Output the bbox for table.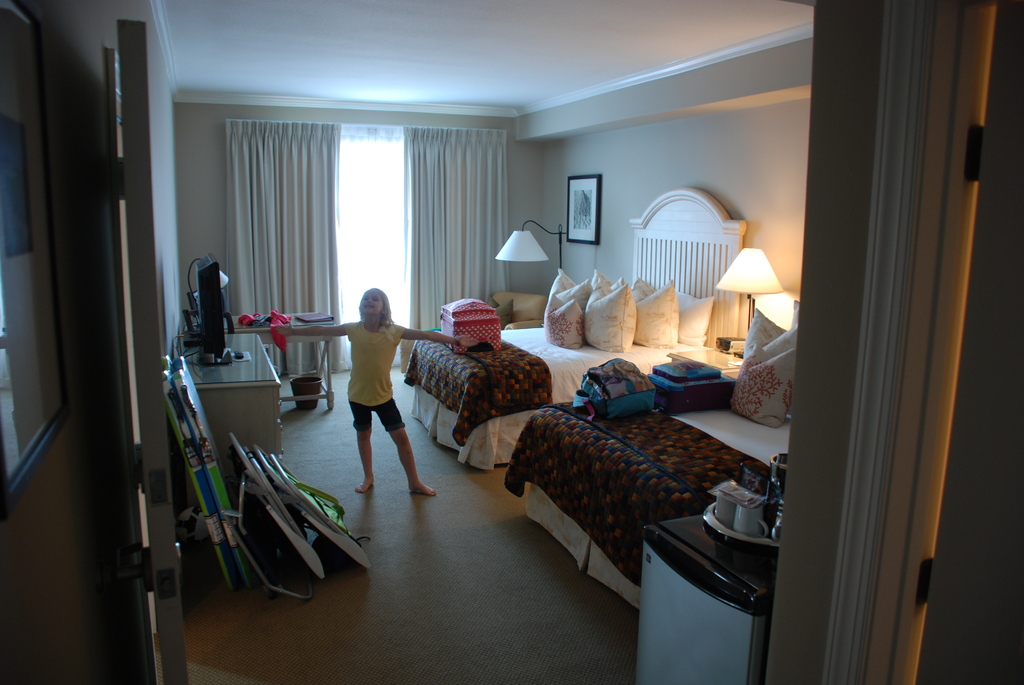
x1=168, y1=325, x2=284, y2=468.
